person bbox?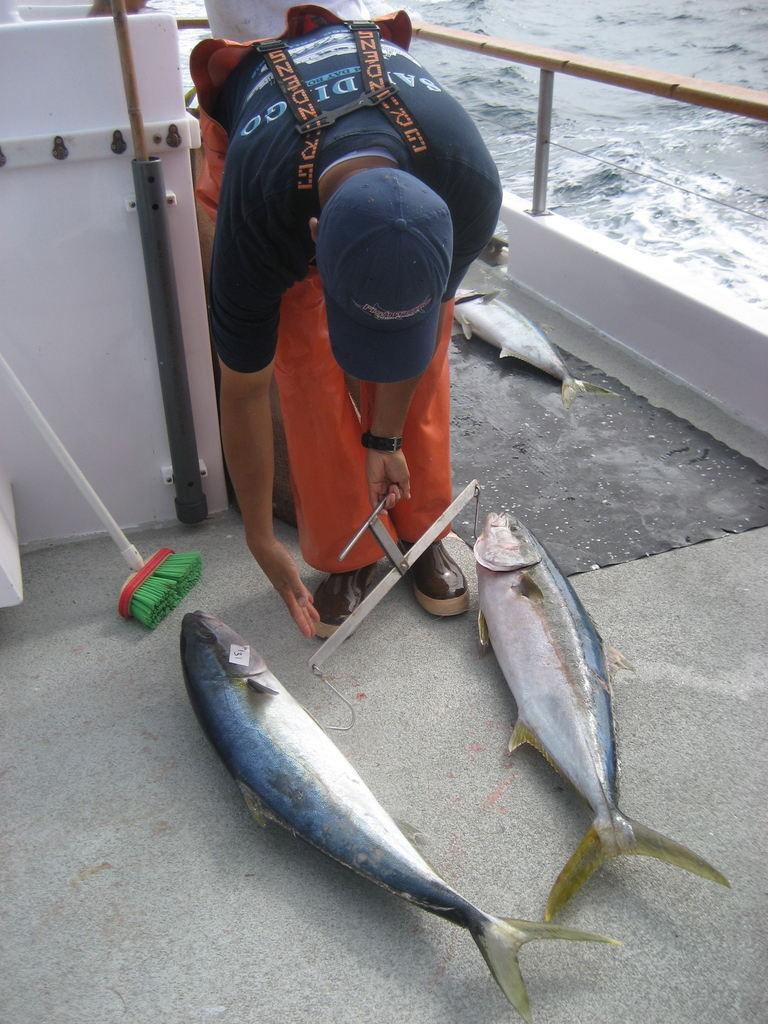
186/0/504/643
